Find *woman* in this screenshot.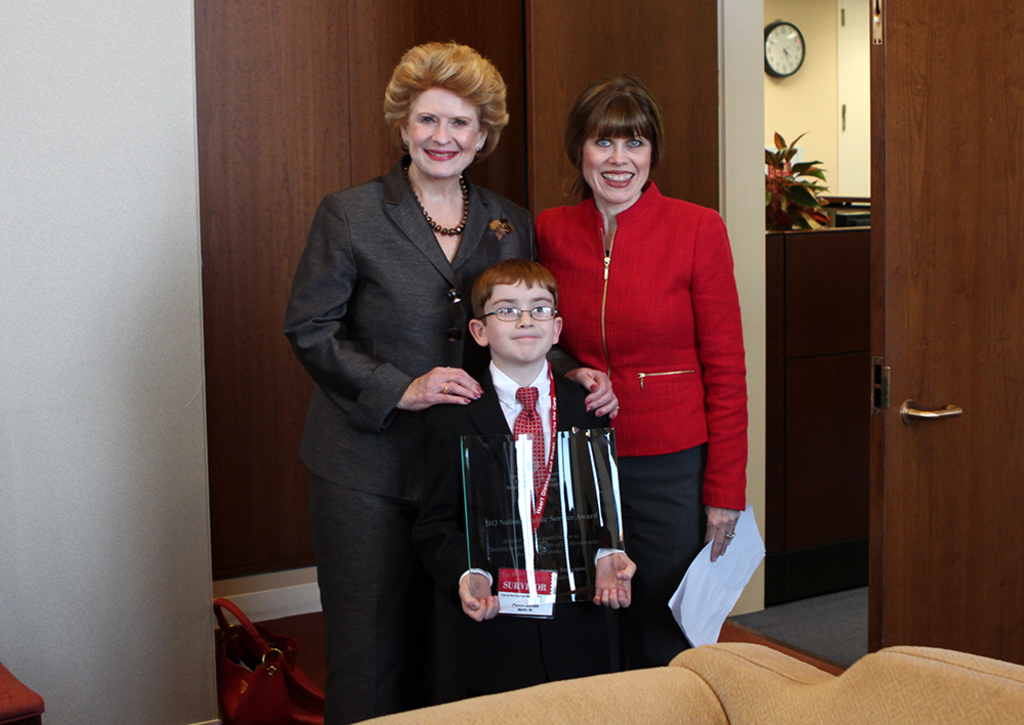
The bounding box for *woman* is pyautogui.locateOnScreen(529, 74, 752, 664).
